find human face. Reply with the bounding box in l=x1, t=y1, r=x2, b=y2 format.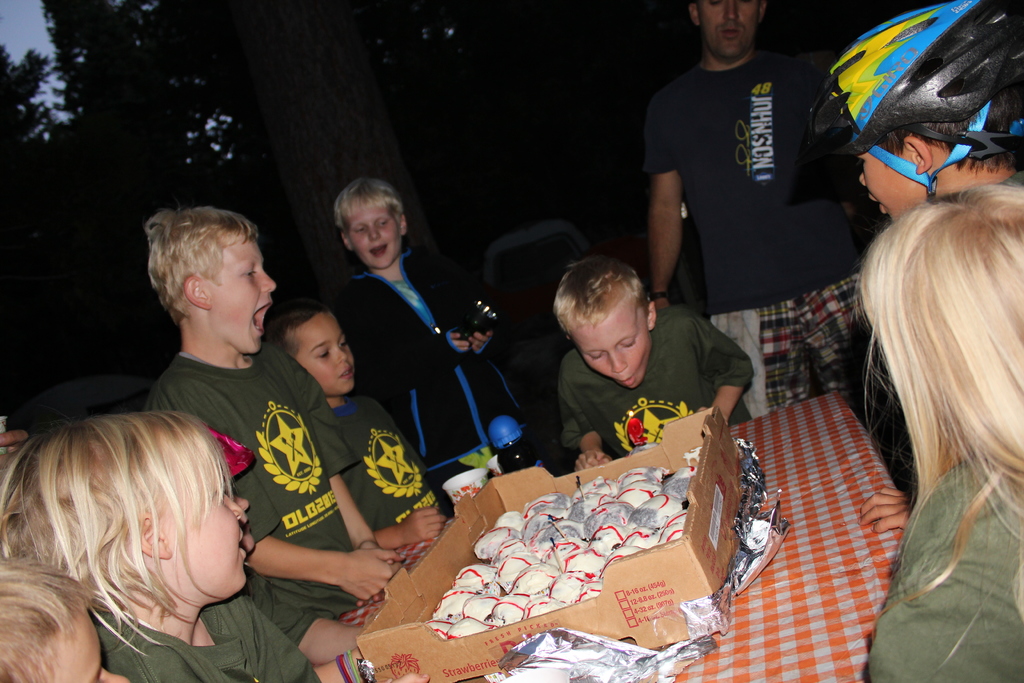
l=295, t=309, r=359, b=399.
